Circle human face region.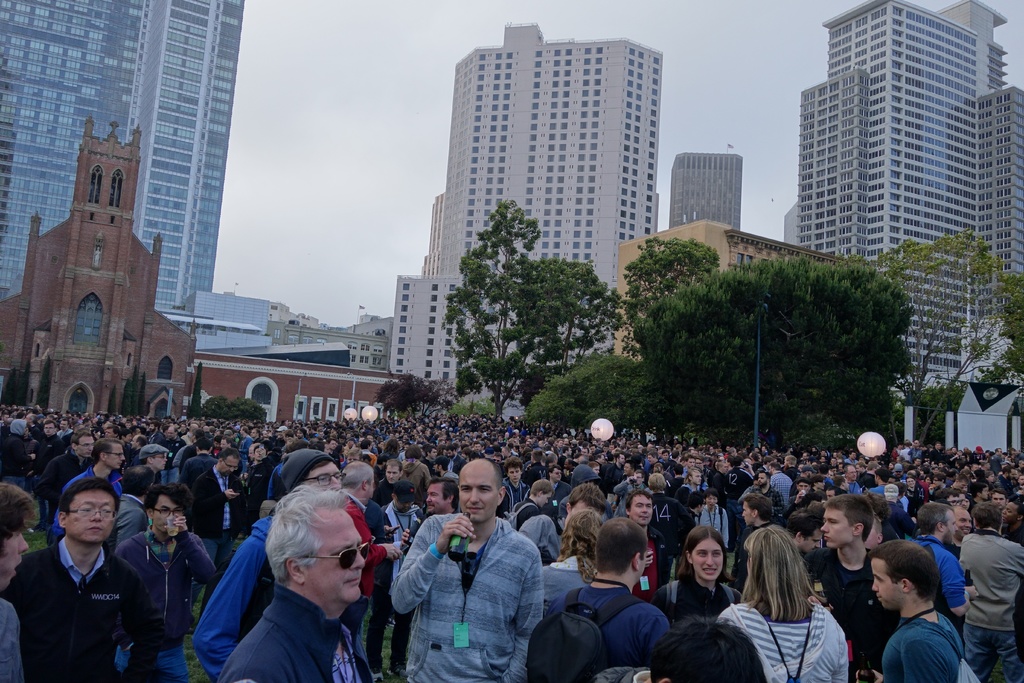
Region: [x1=1009, y1=470, x2=1016, y2=479].
